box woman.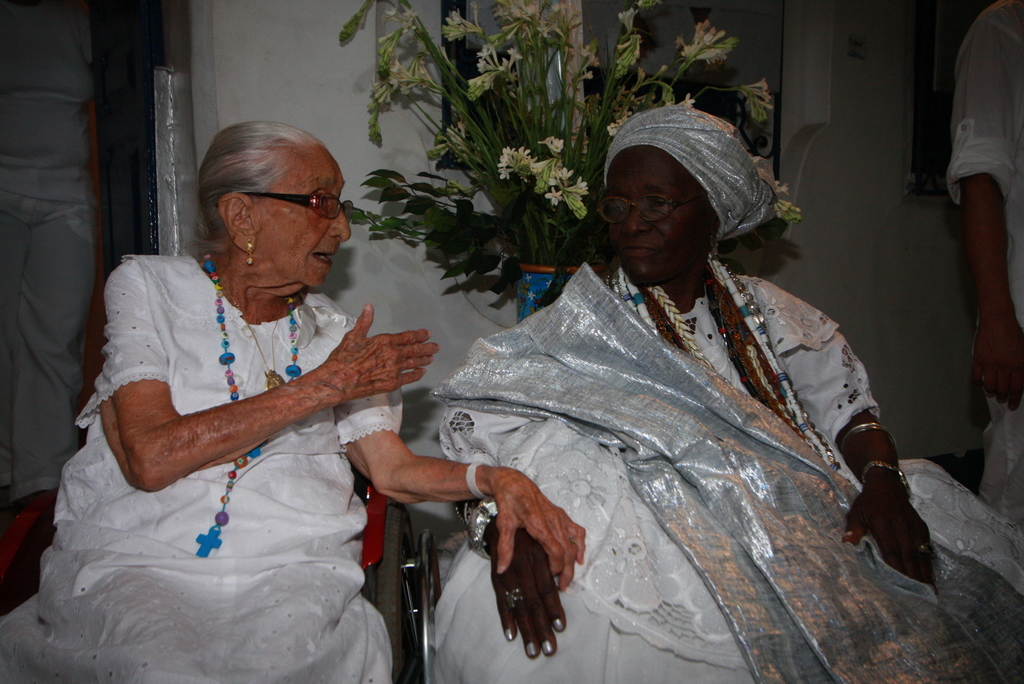
29,120,591,683.
